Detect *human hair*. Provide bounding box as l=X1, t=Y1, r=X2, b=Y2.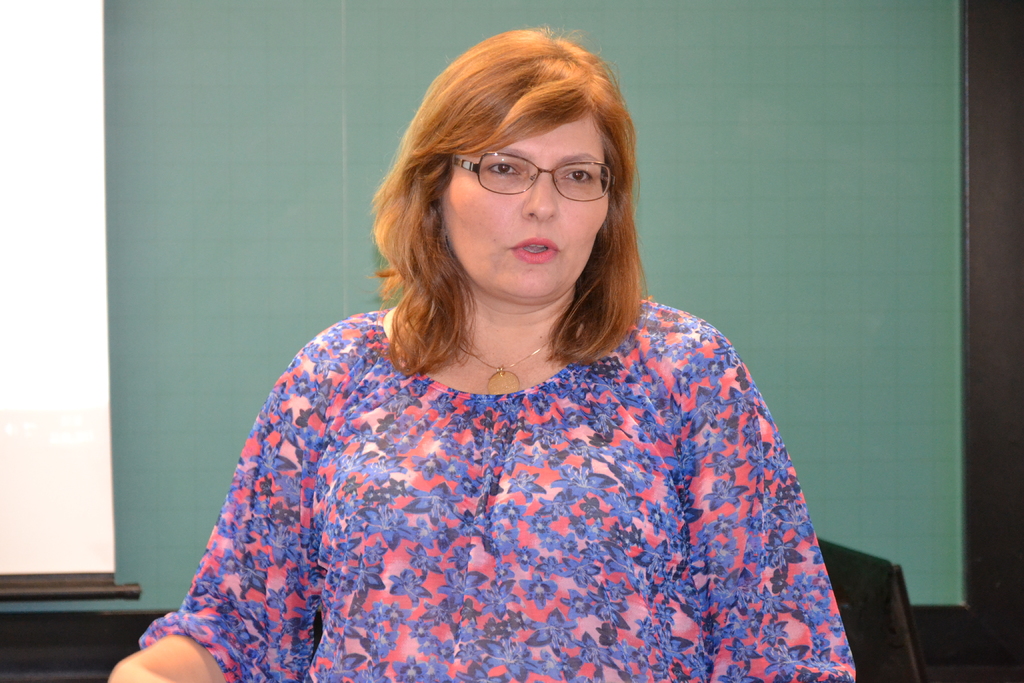
l=381, t=25, r=642, b=365.
